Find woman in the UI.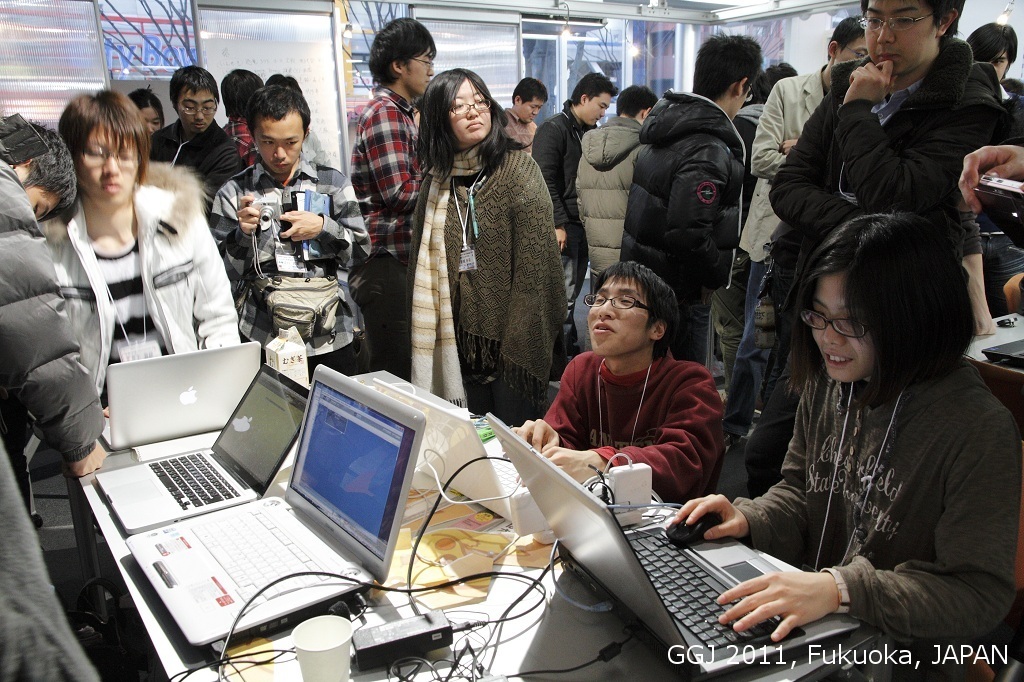
UI element at <region>47, 87, 234, 416</region>.
